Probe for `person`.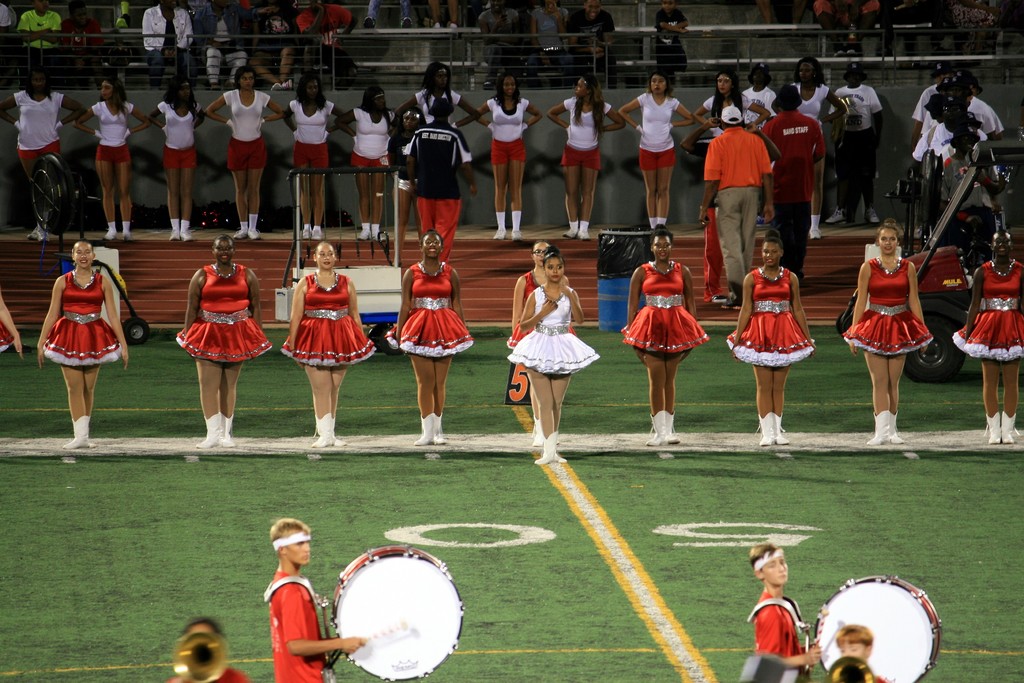
Probe result: pyautogui.locateOnScreen(748, 541, 821, 682).
